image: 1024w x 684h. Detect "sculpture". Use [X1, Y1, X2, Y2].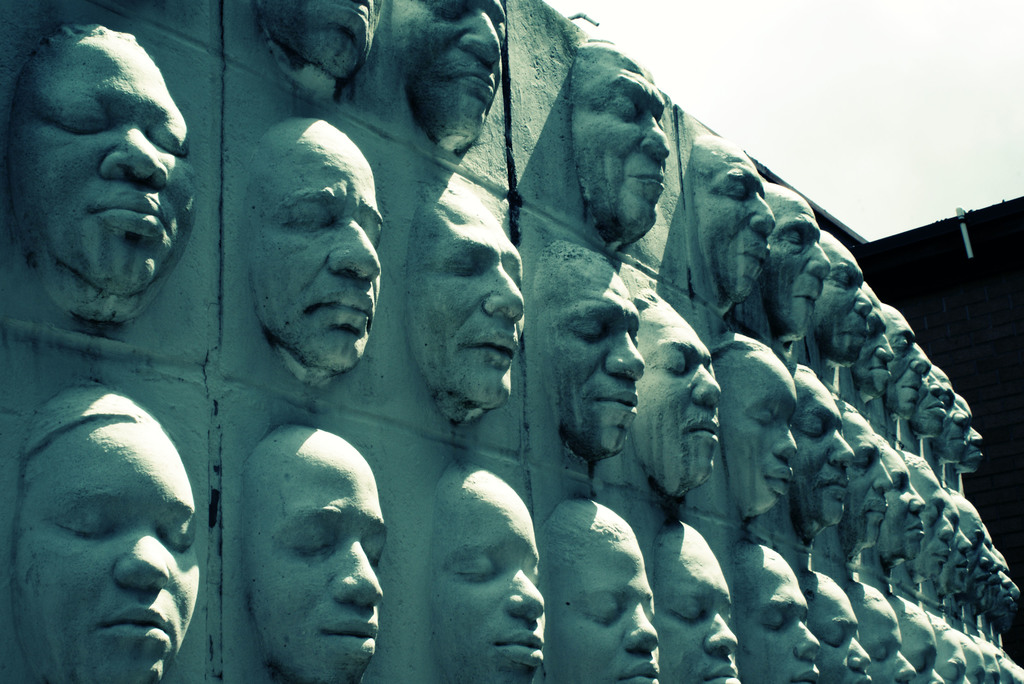
[913, 453, 945, 578].
